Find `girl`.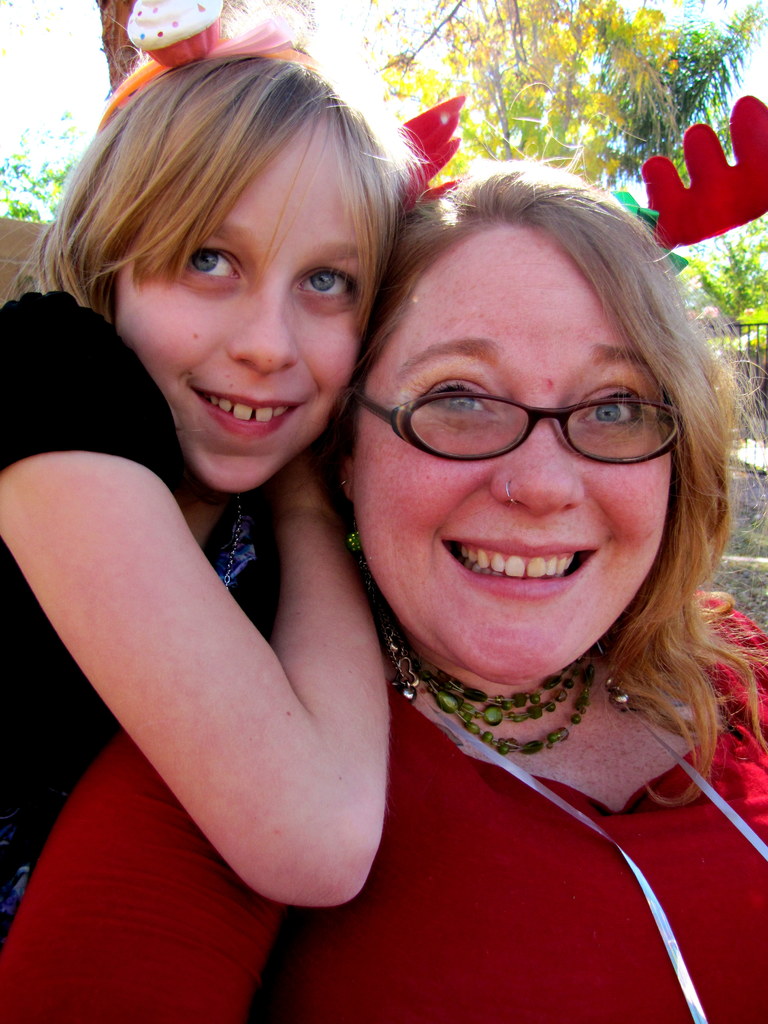
0 0 431 945.
